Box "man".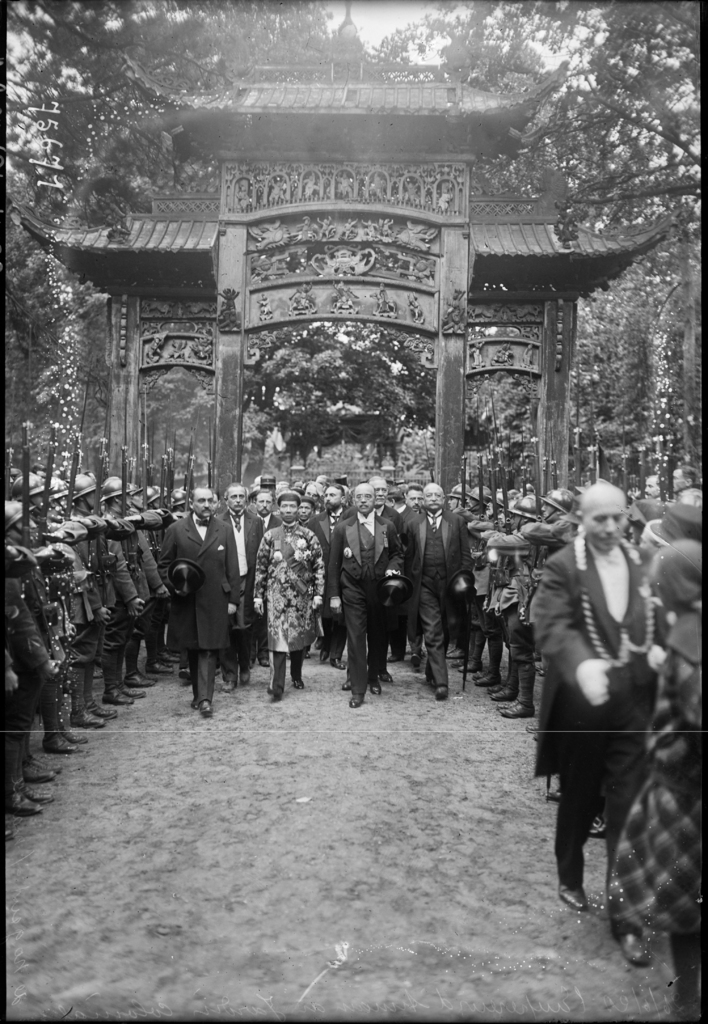
(164, 479, 253, 708).
